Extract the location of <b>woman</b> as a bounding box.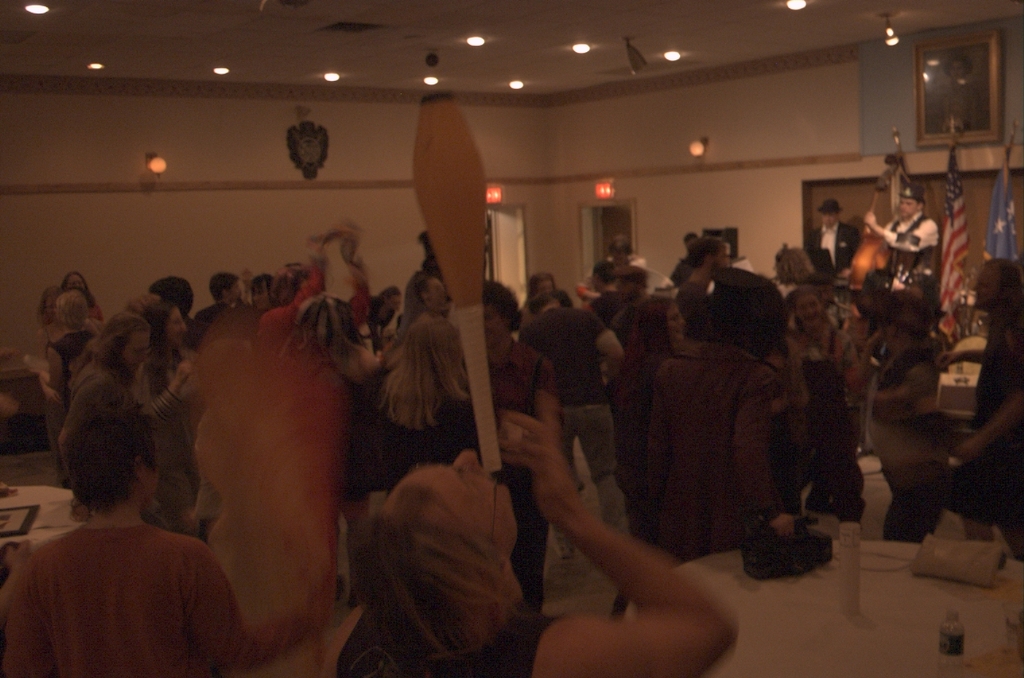
[60, 315, 192, 514].
